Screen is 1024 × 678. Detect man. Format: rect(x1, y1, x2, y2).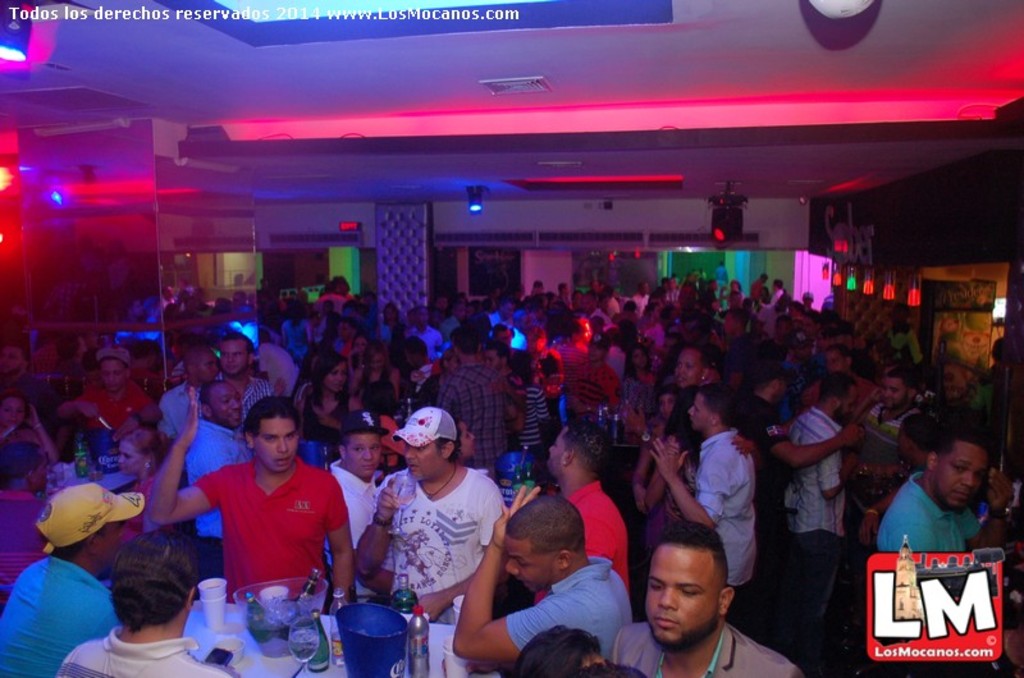
rect(451, 484, 636, 677).
